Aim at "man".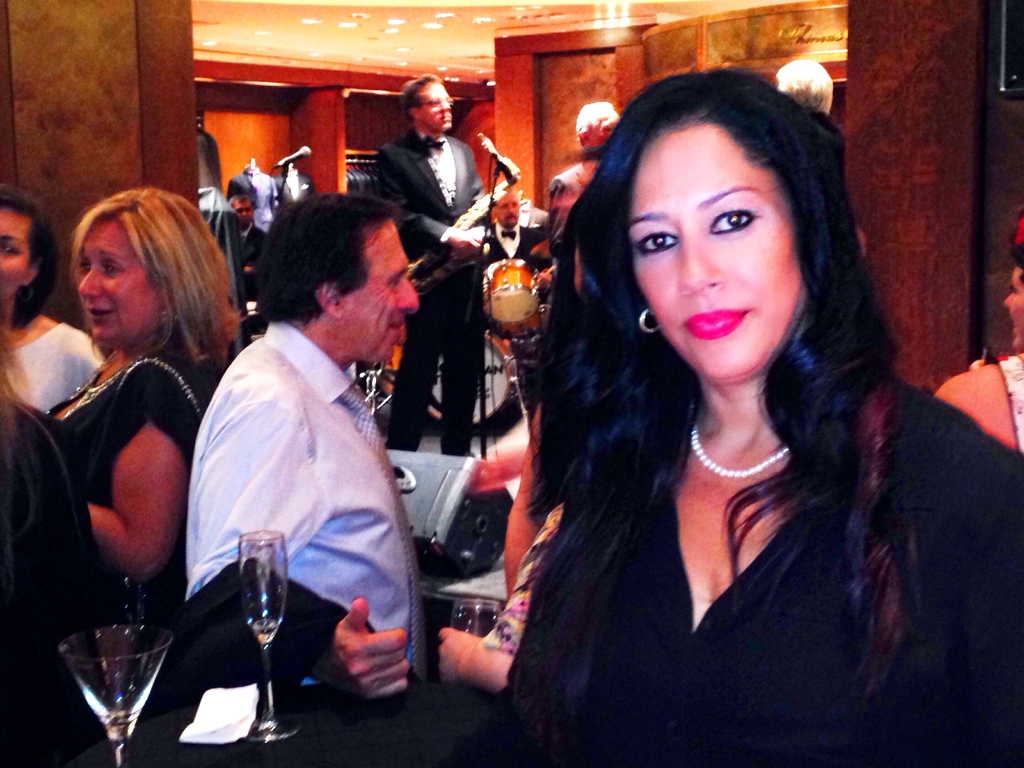
Aimed at BBox(551, 93, 621, 294).
